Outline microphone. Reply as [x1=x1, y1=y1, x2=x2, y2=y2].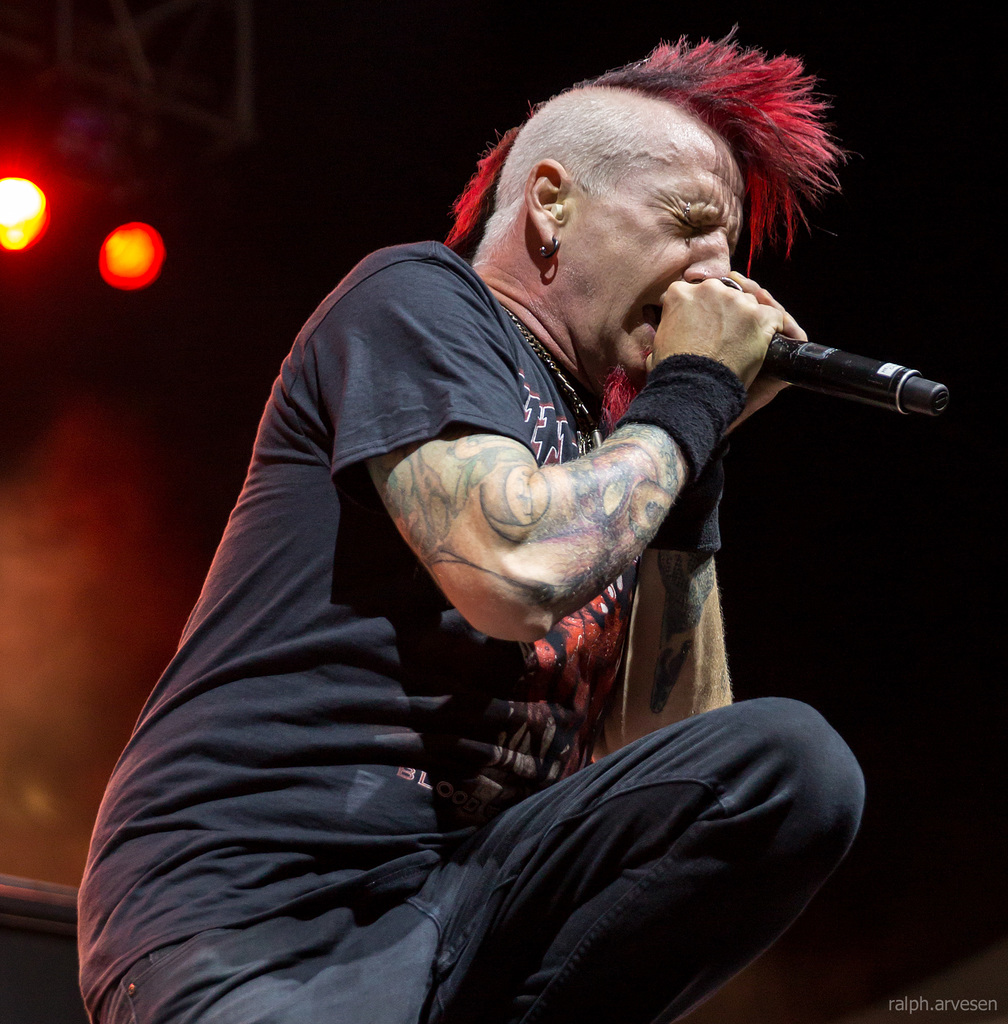
[x1=721, y1=246, x2=952, y2=442].
